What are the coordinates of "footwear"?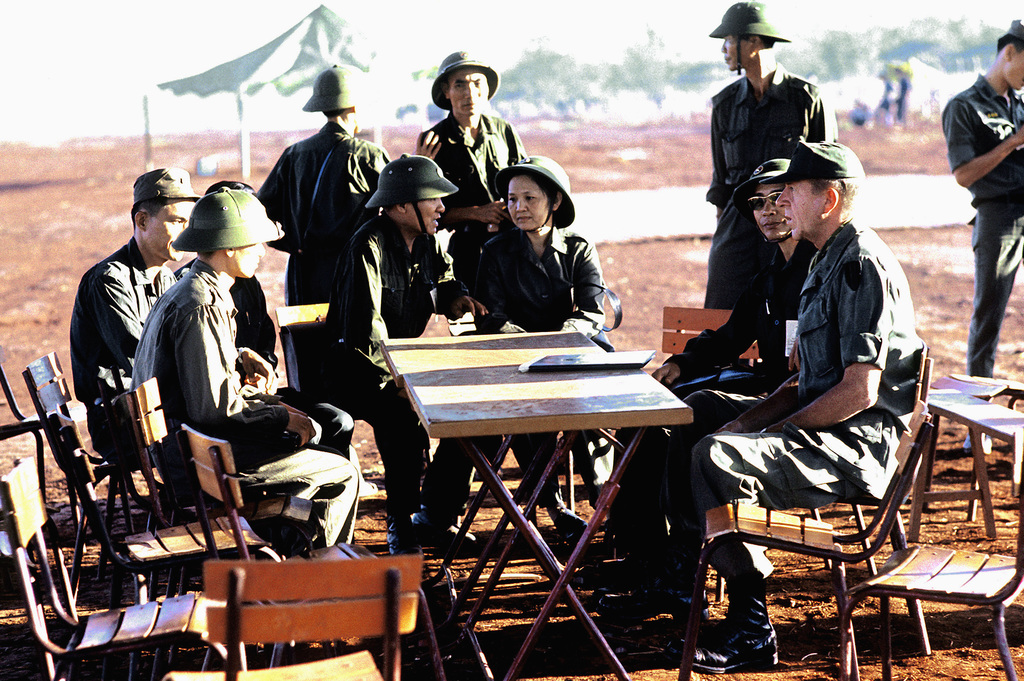
left=386, top=515, right=422, bottom=557.
